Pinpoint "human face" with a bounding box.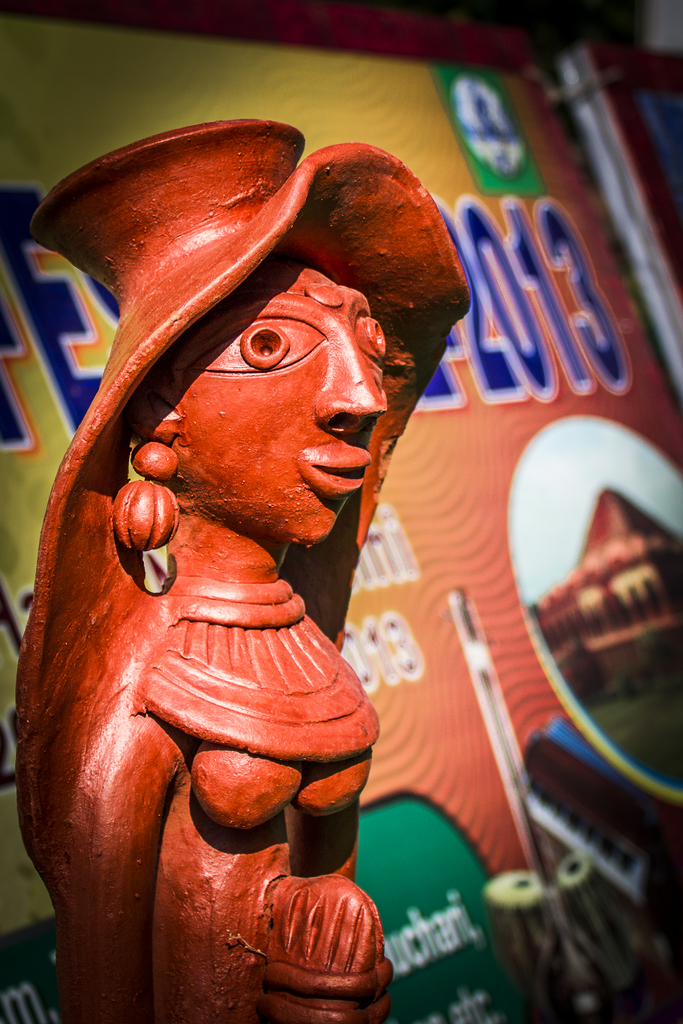
(187, 259, 390, 536).
